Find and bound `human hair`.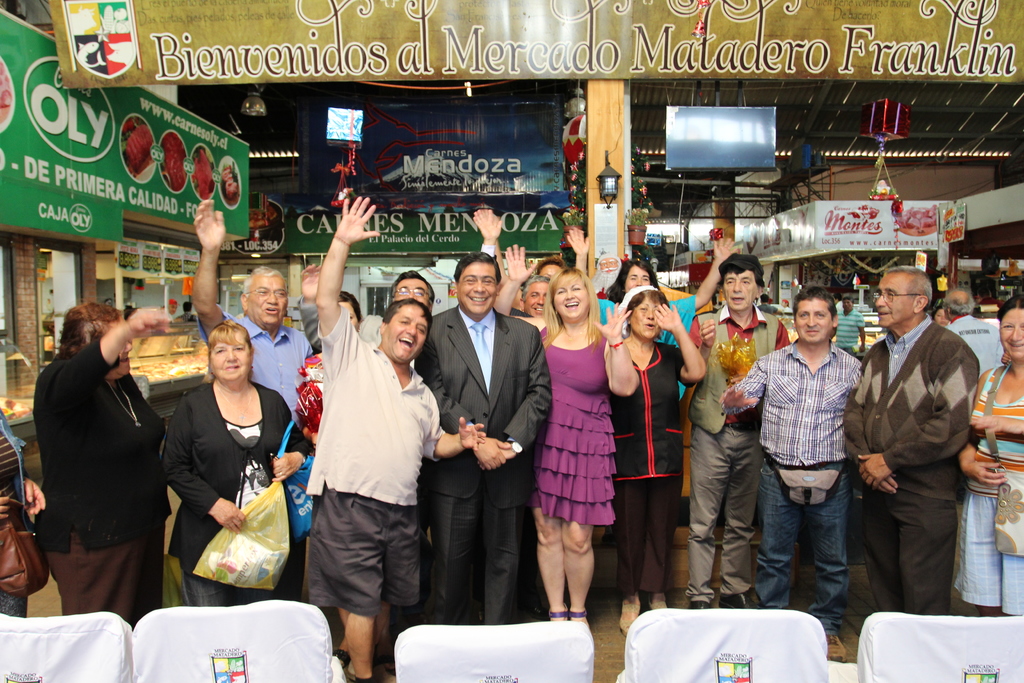
Bound: select_region(337, 290, 361, 325).
